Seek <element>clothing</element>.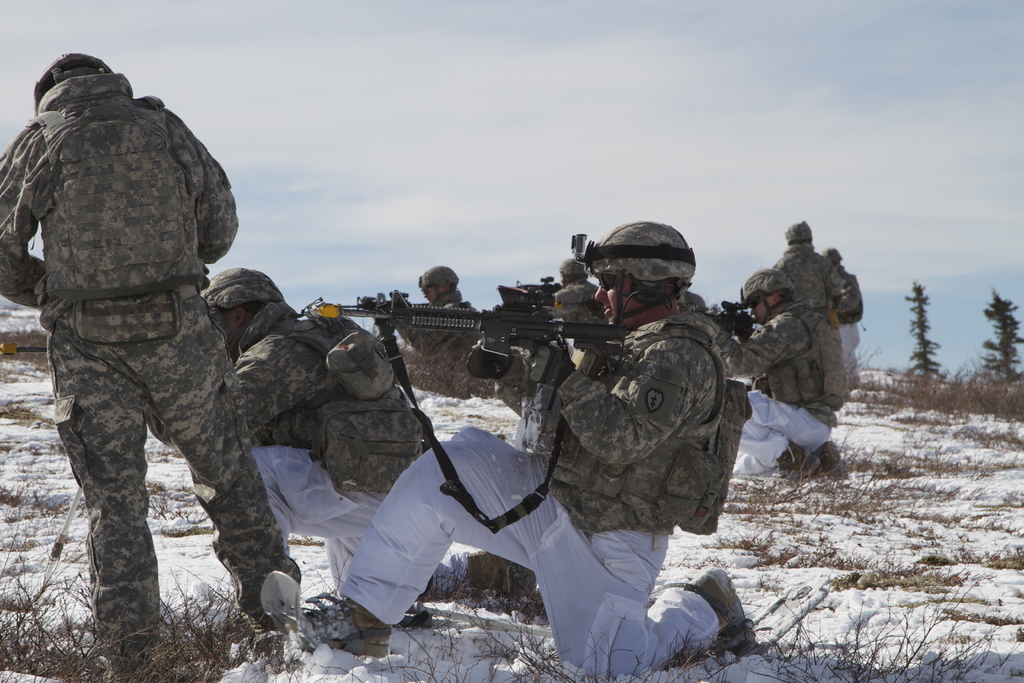
(1,26,264,644).
